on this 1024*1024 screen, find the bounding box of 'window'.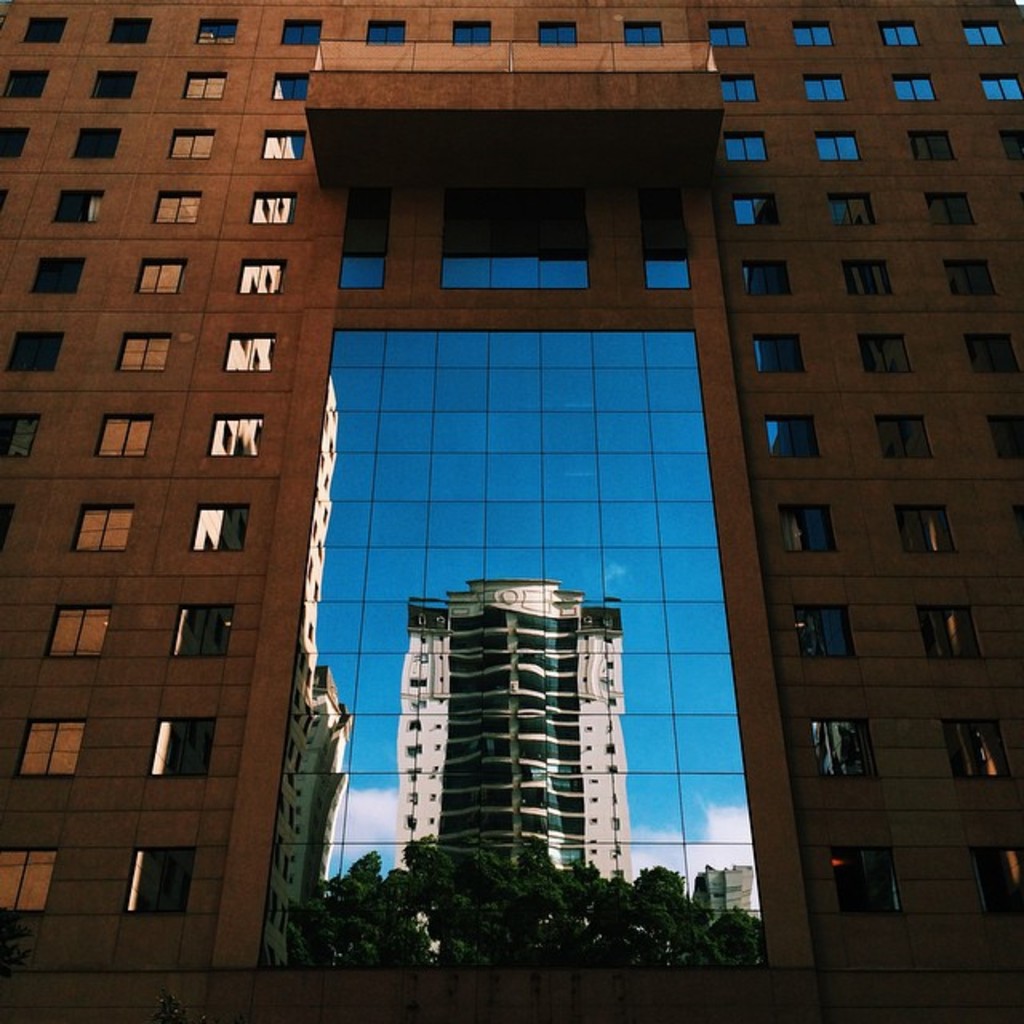
Bounding box: rect(971, 330, 1013, 379).
